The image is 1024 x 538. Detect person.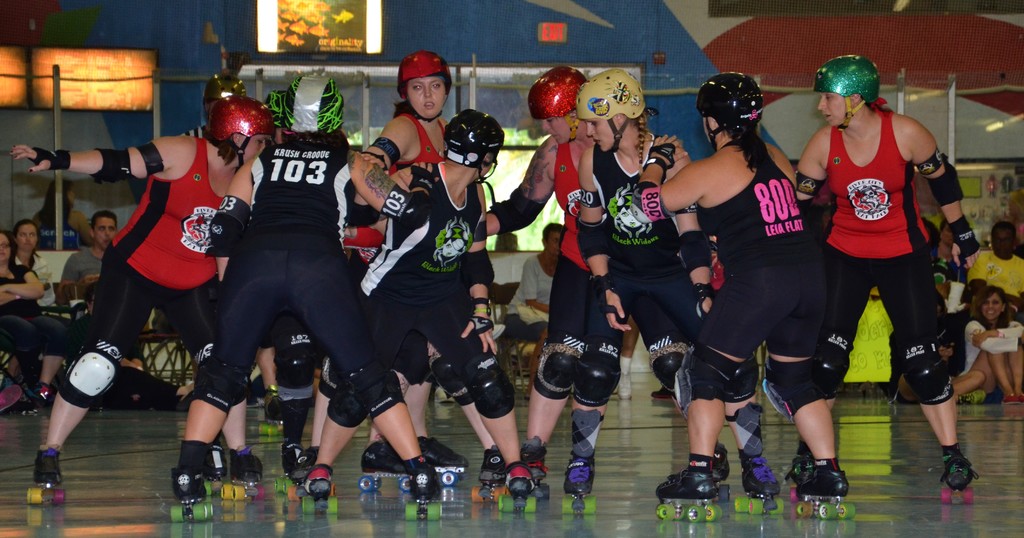
Detection: <region>161, 59, 442, 512</region>.
